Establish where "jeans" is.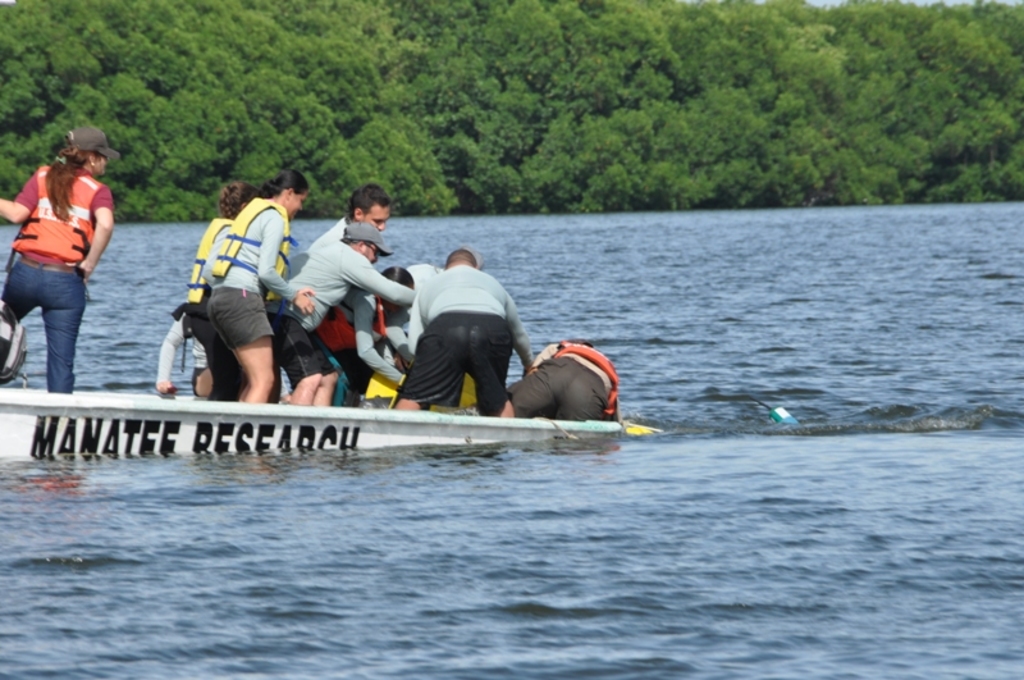
Established at [9, 241, 76, 392].
